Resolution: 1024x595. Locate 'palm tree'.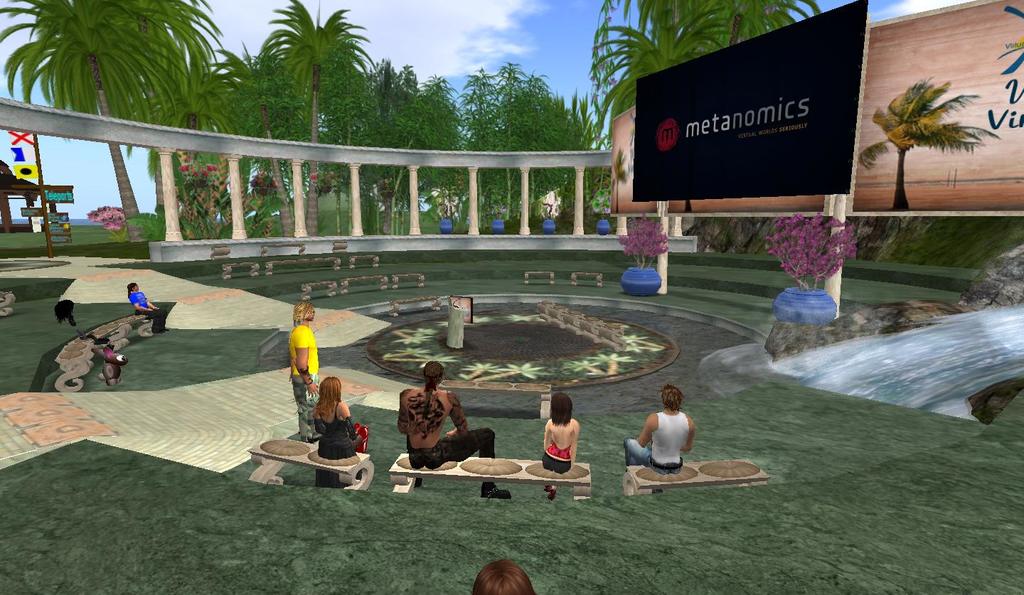
box(402, 71, 477, 202).
